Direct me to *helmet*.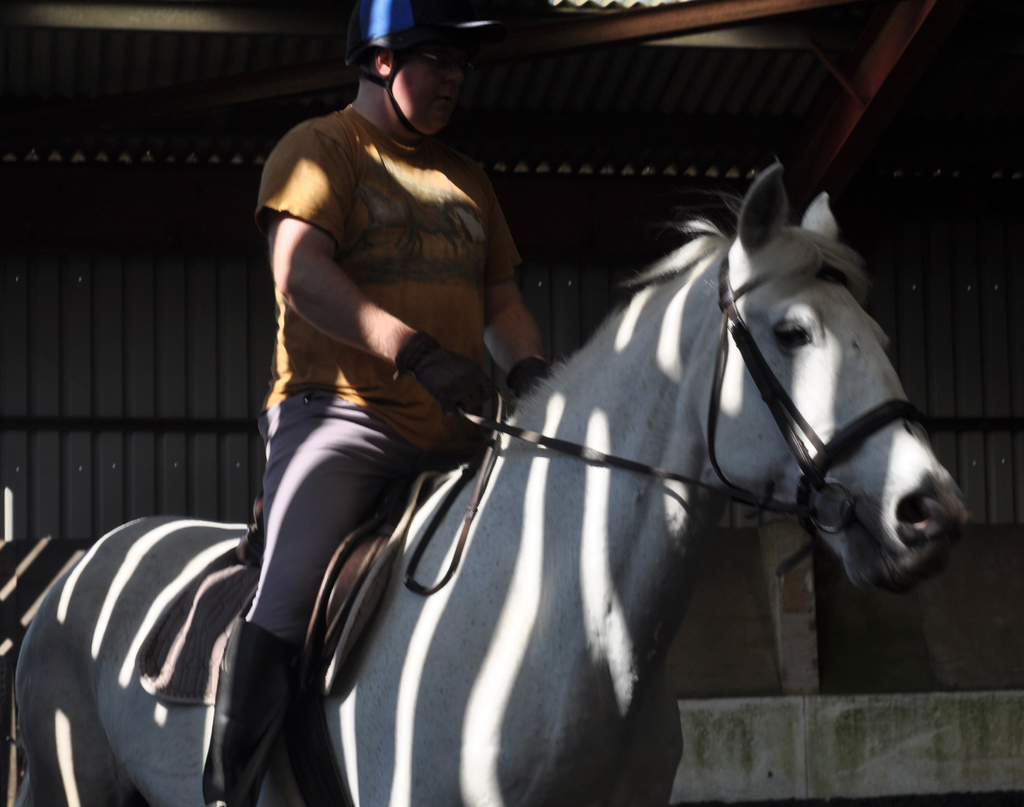
Direction: [342, 8, 482, 146].
